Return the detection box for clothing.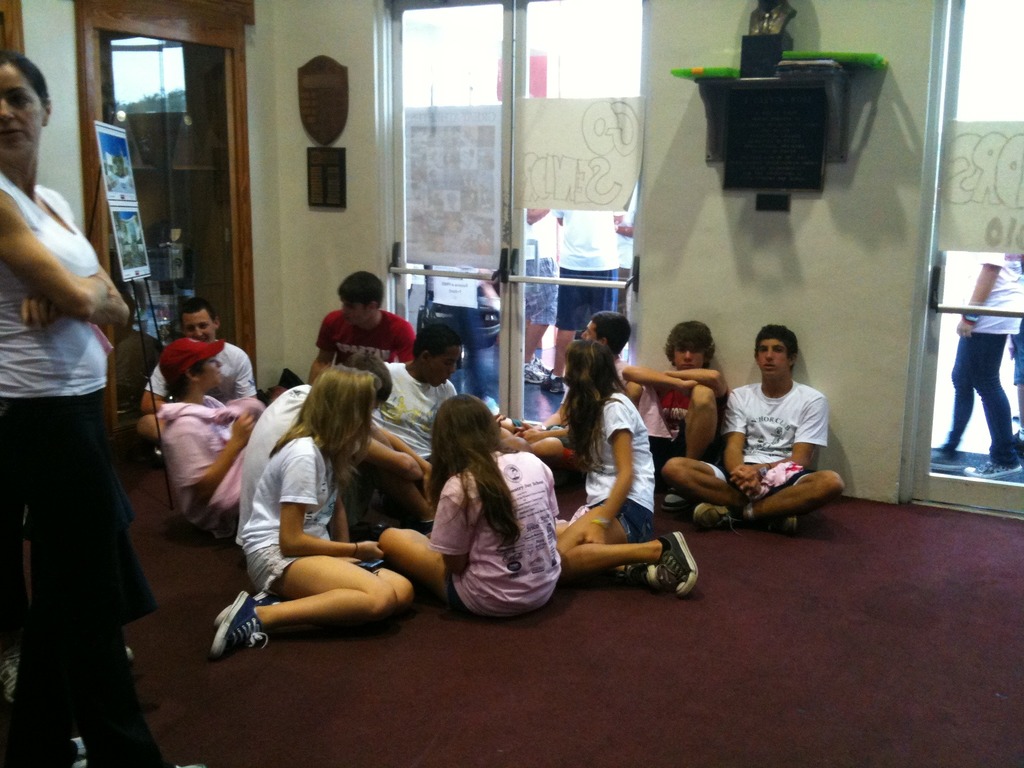
<bbox>937, 248, 1023, 450</bbox>.
